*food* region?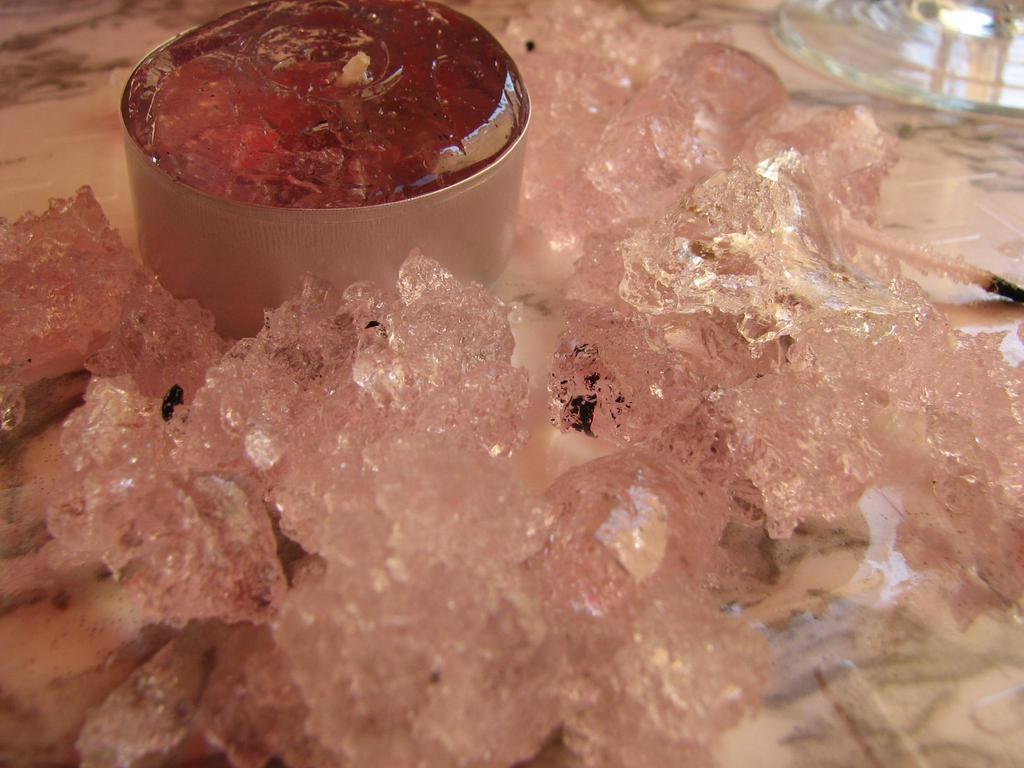
156:0:529:193
